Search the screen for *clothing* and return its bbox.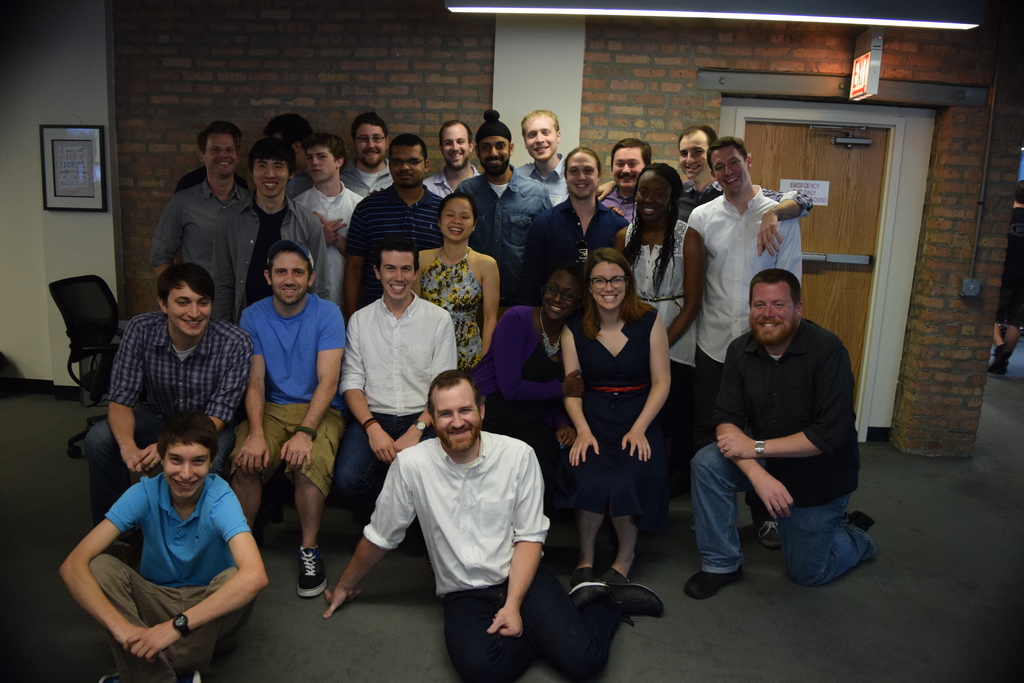
Found: region(310, 174, 355, 297).
